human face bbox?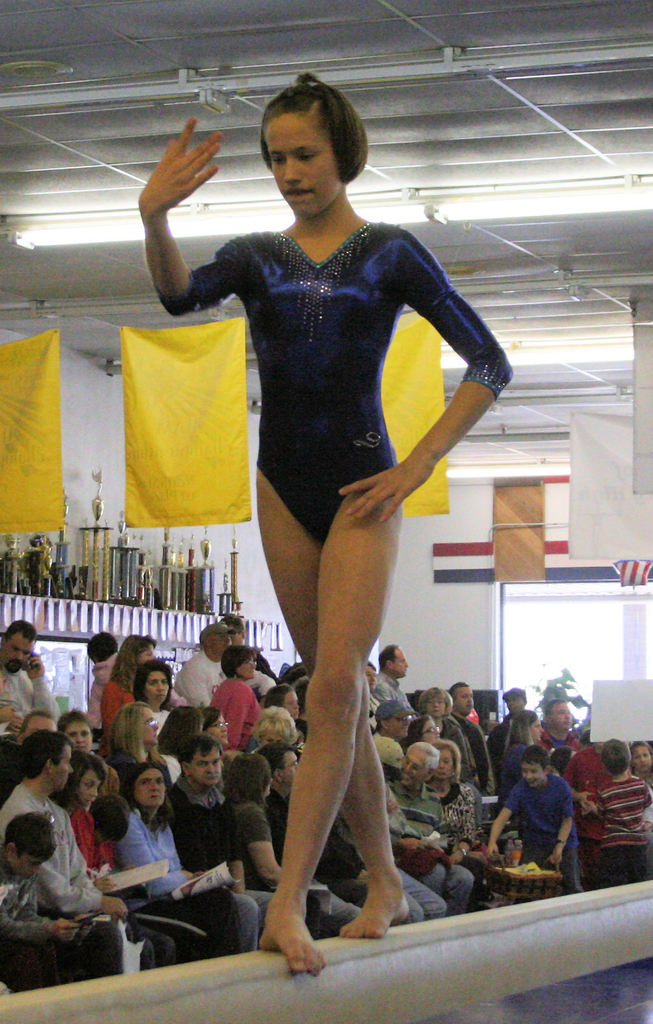
{"left": 262, "top": 115, "right": 338, "bottom": 214}
